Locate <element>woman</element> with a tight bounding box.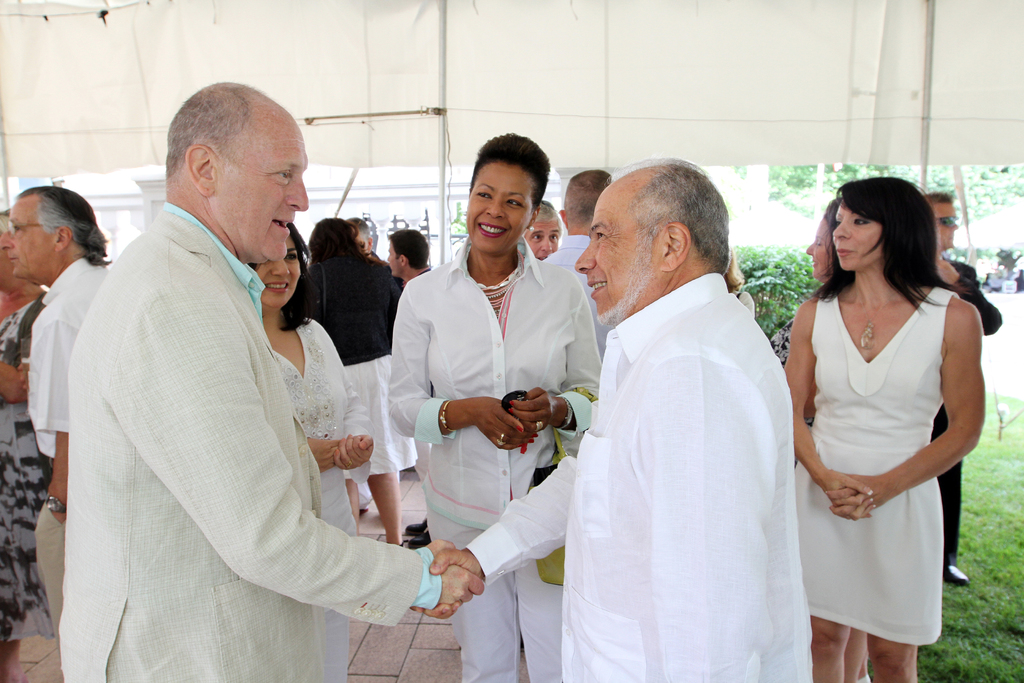
x1=319, y1=208, x2=424, y2=548.
